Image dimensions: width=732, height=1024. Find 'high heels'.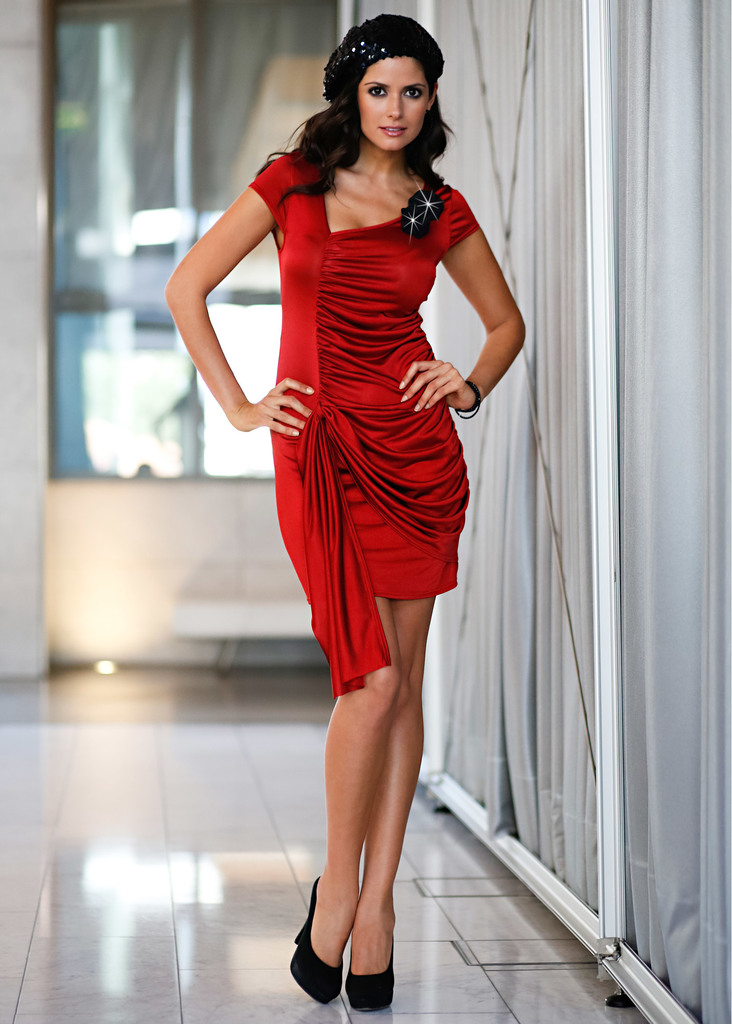
l=290, t=867, r=406, b=997.
